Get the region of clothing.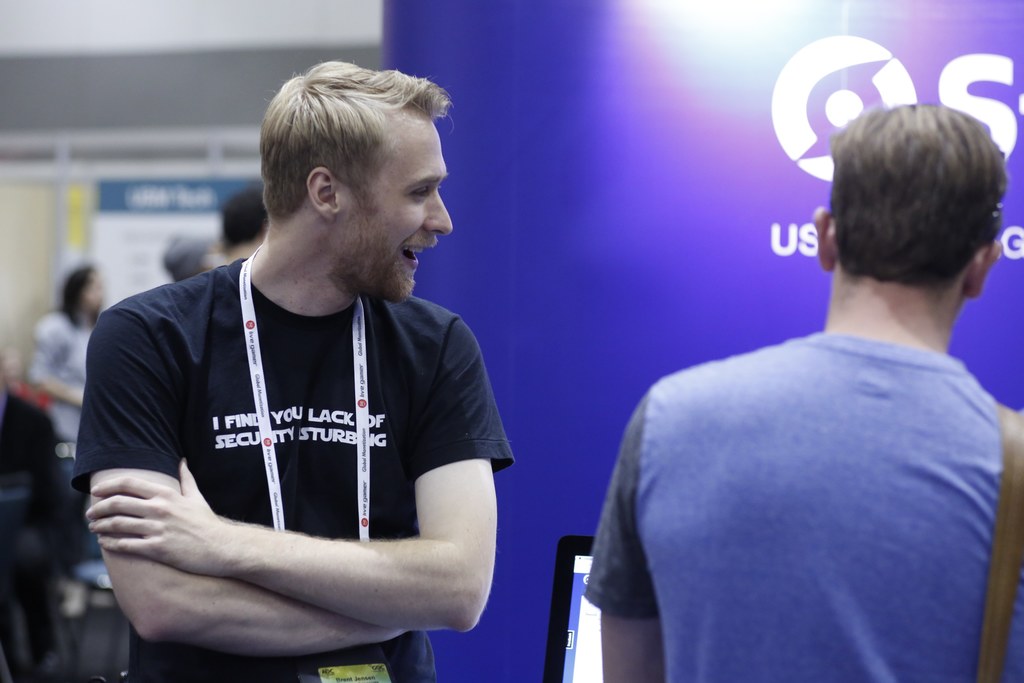
587,263,1021,682.
